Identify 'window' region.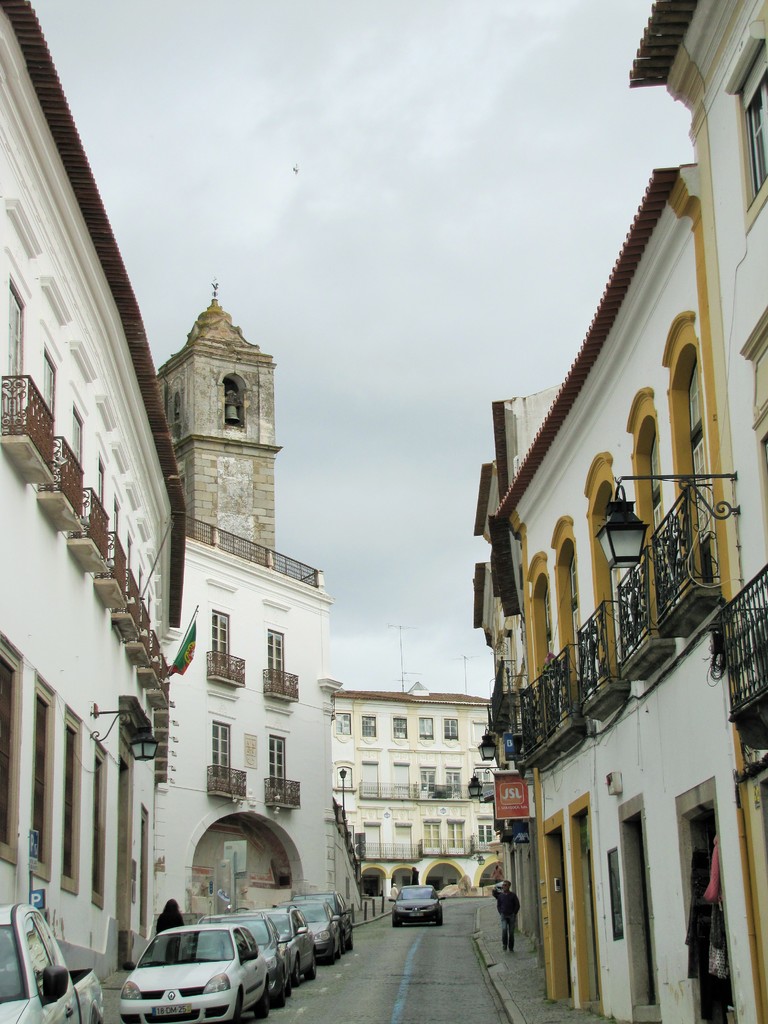
Region: detection(60, 709, 86, 895).
